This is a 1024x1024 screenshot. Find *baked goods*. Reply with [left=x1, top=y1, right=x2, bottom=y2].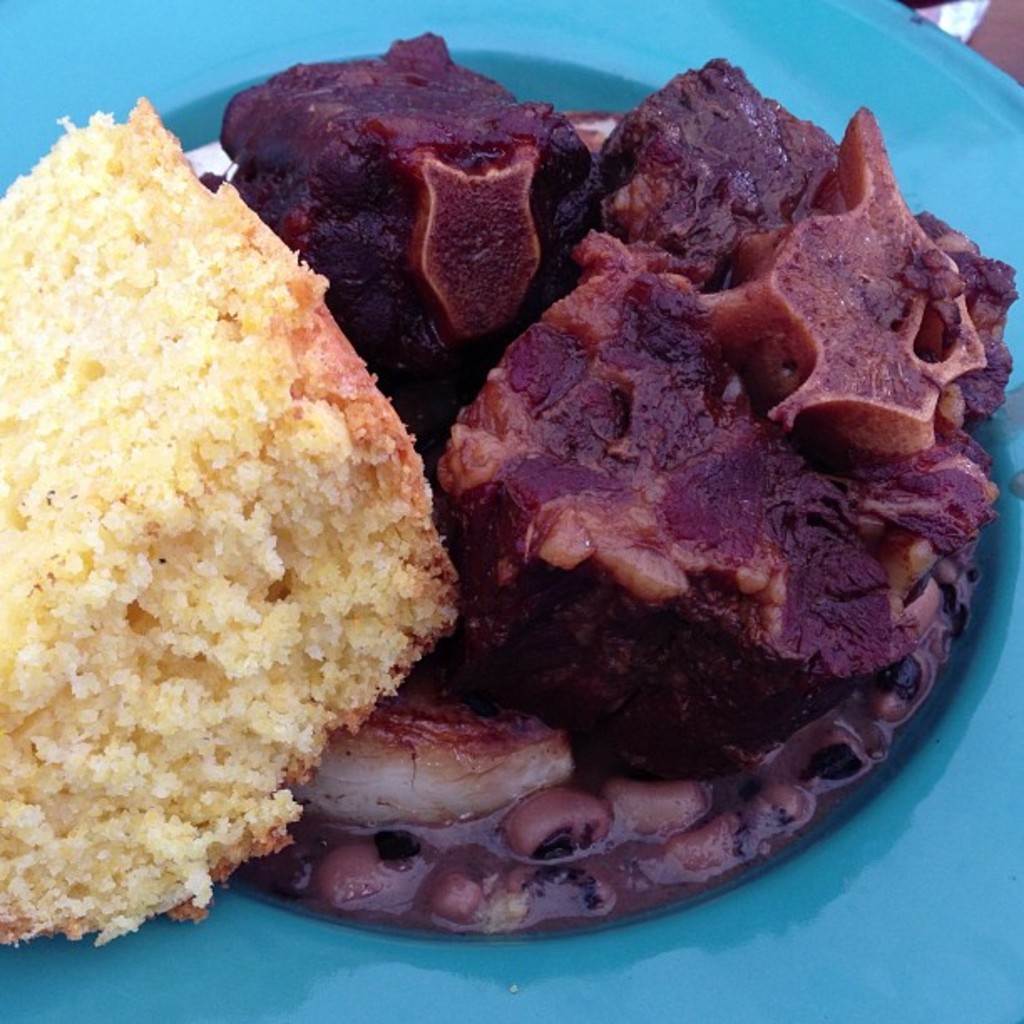
[left=0, top=90, right=465, bottom=949].
